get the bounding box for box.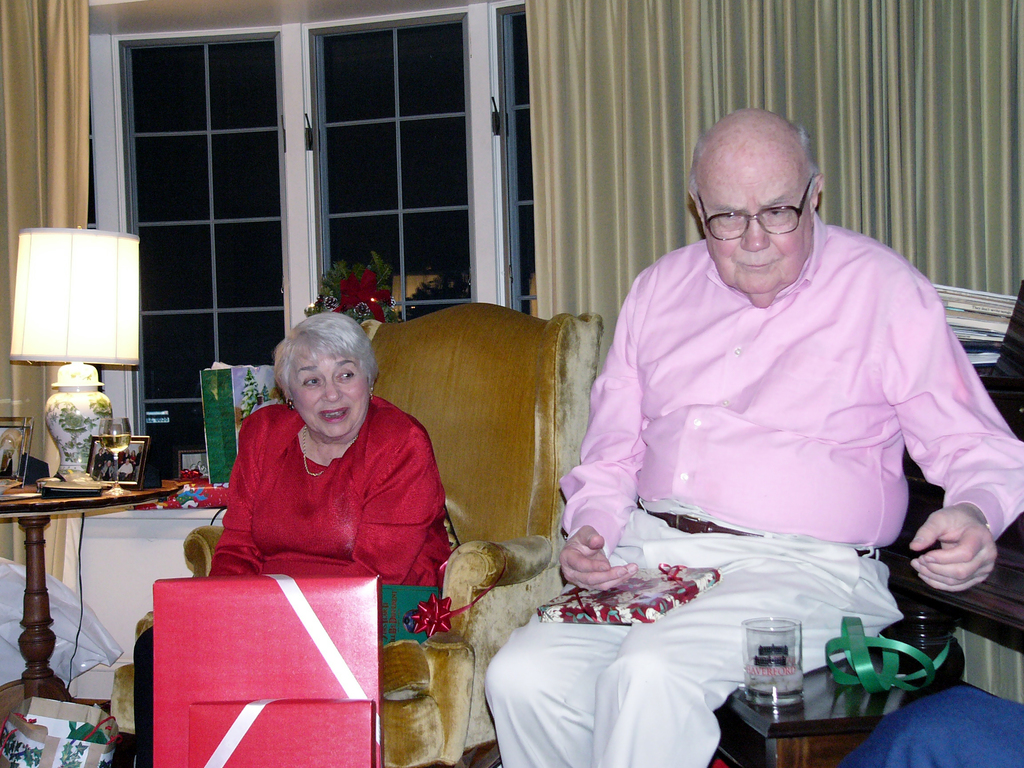
[151, 572, 390, 767].
